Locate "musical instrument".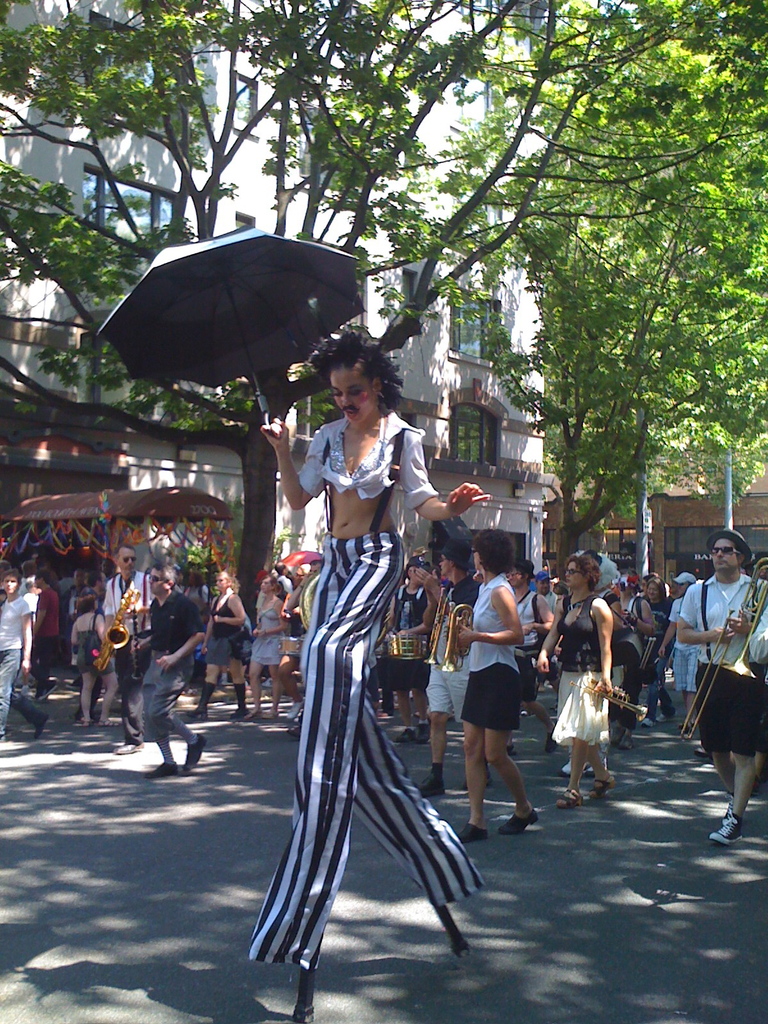
Bounding box: <box>423,599,456,668</box>.
